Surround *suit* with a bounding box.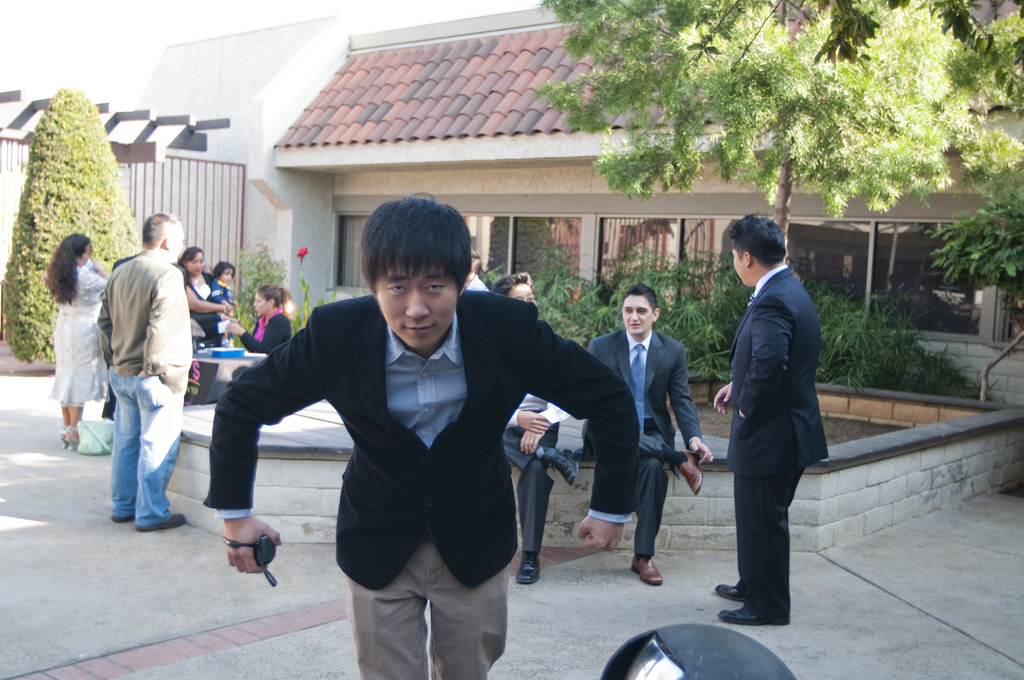
{"left": 202, "top": 298, "right": 641, "bottom": 594}.
